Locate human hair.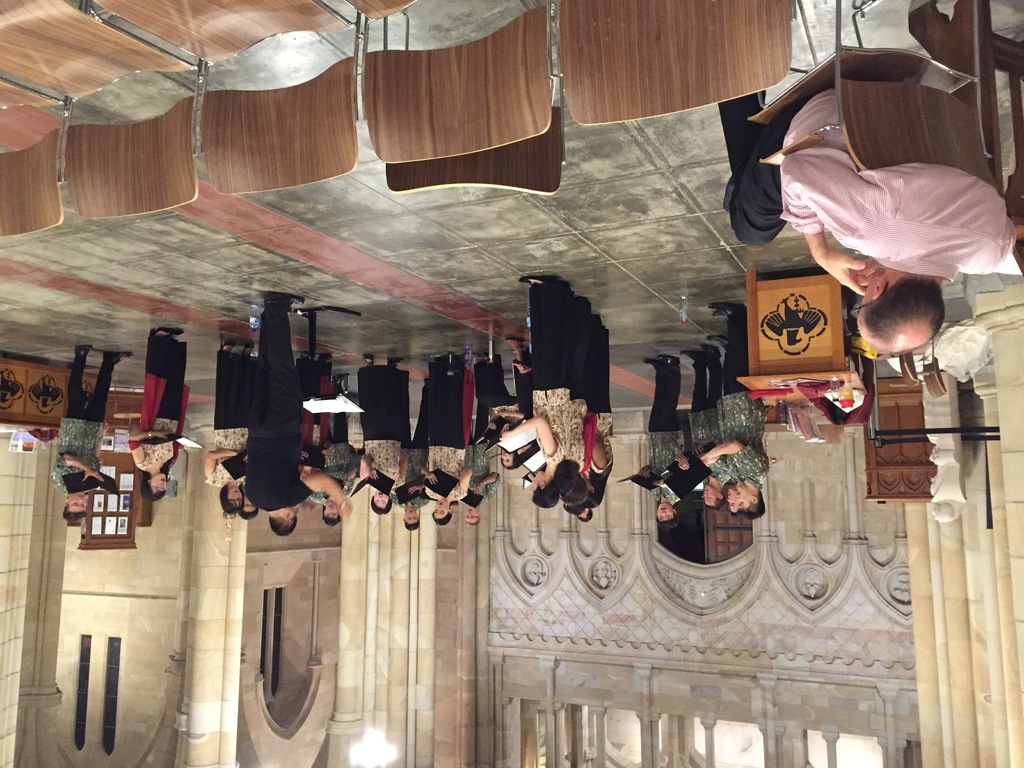
Bounding box: {"left": 405, "top": 515, "right": 420, "bottom": 533}.
